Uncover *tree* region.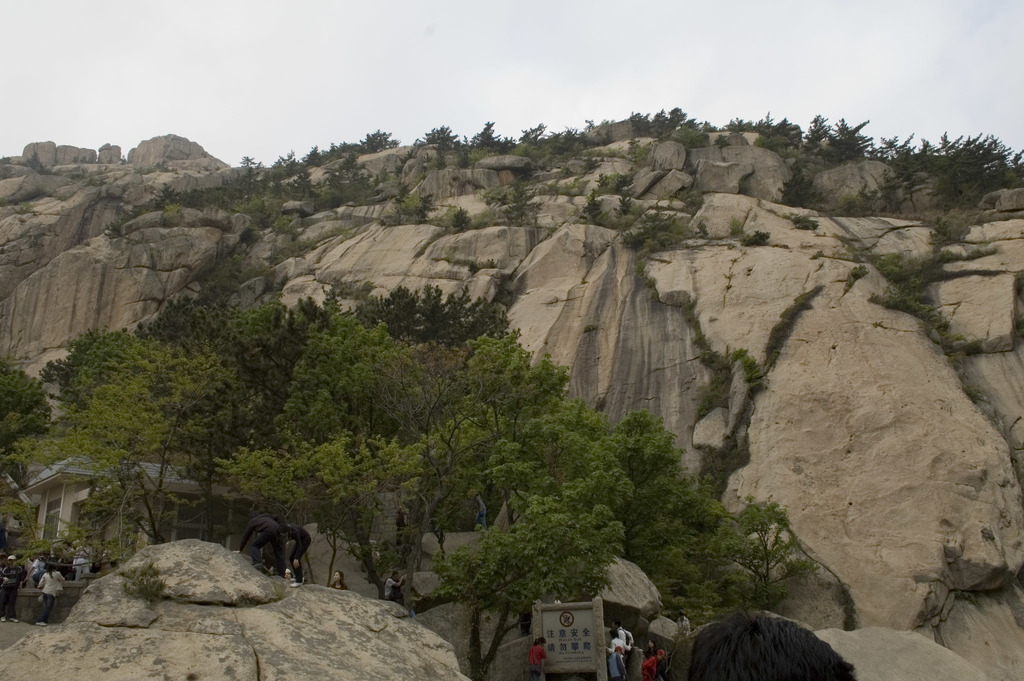
Uncovered: (left=518, top=120, right=574, bottom=162).
